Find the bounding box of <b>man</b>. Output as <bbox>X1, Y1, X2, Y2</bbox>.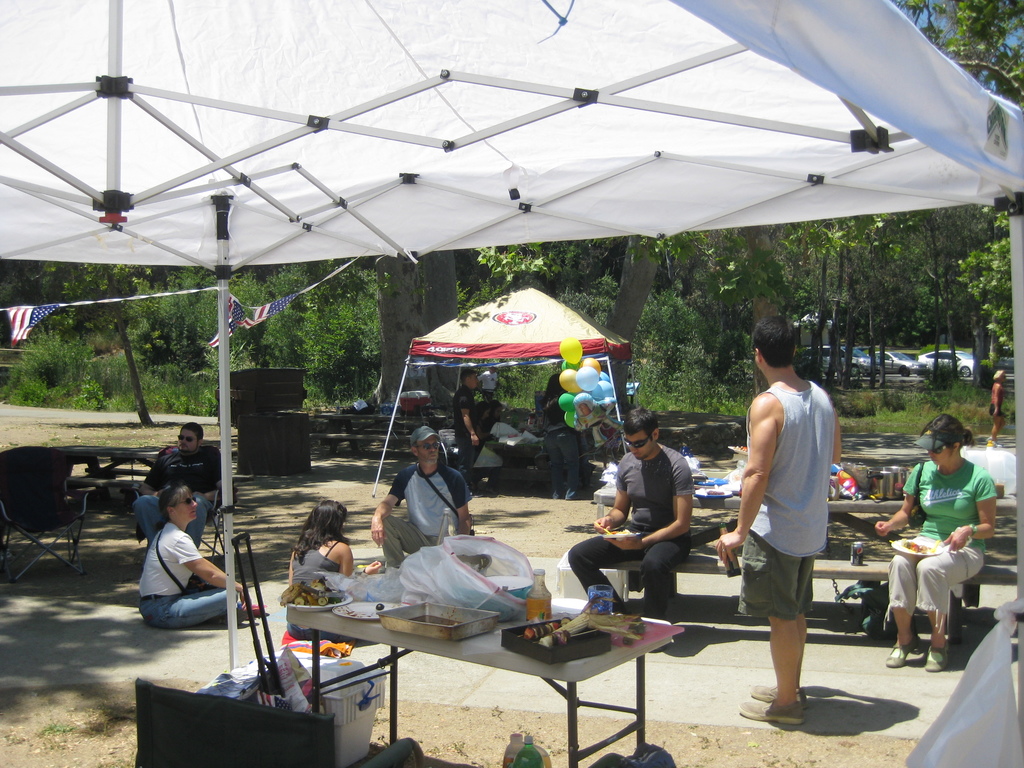
<bbox>137, 426, 224, 553</bbox>.
